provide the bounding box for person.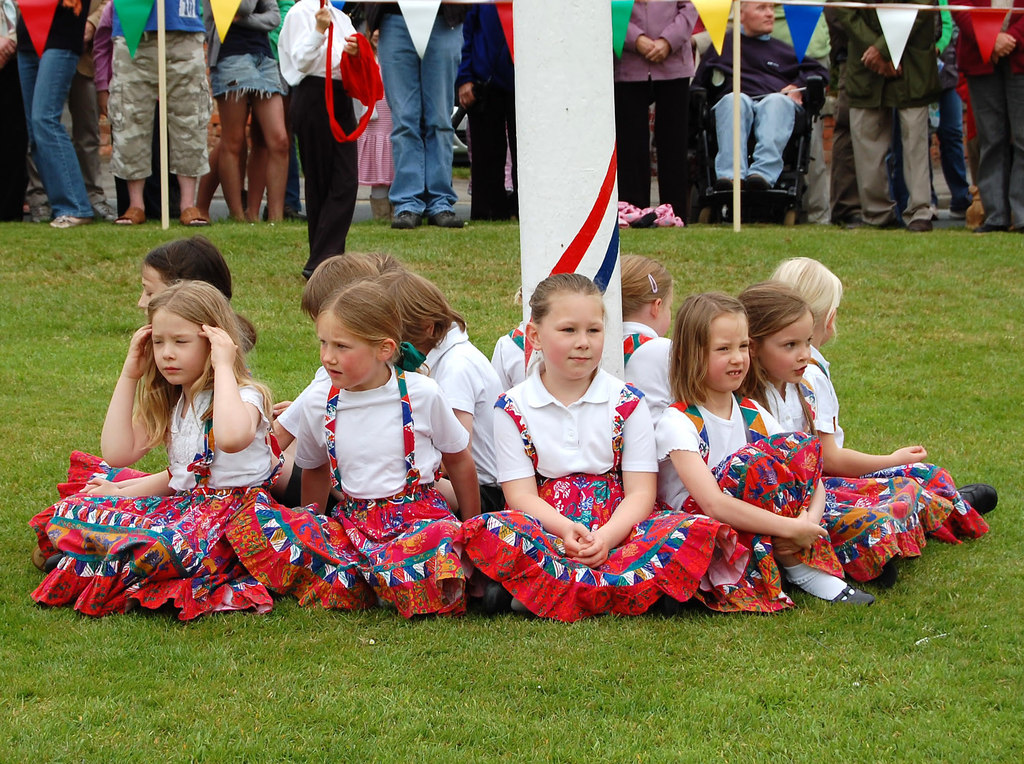
221,280,482,612.
